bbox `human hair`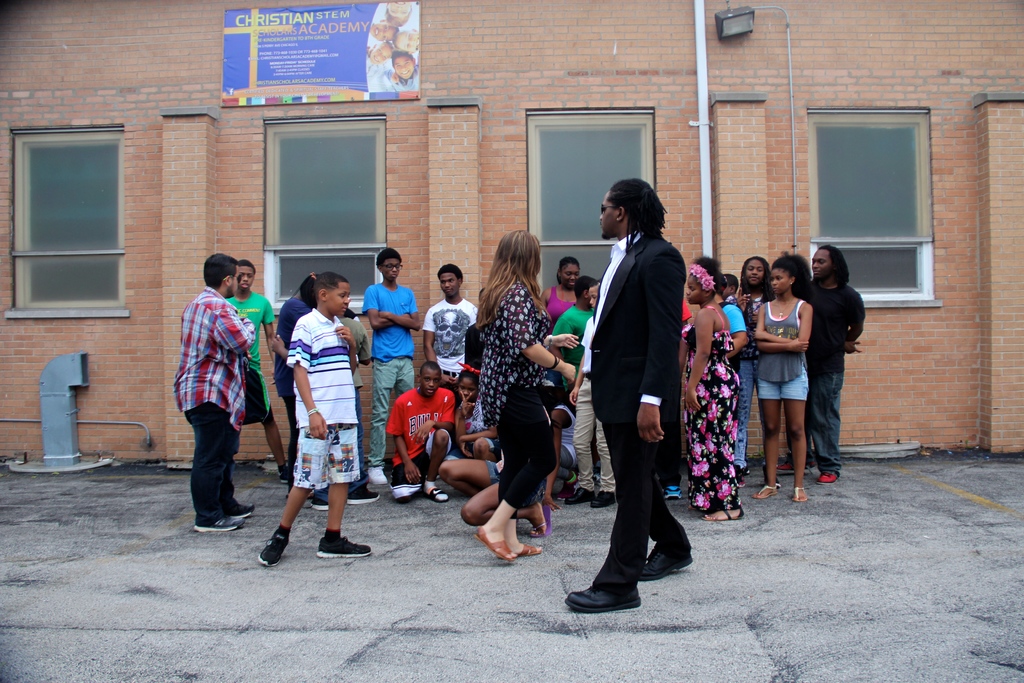
<region>571, 276, 596, 295</region>
